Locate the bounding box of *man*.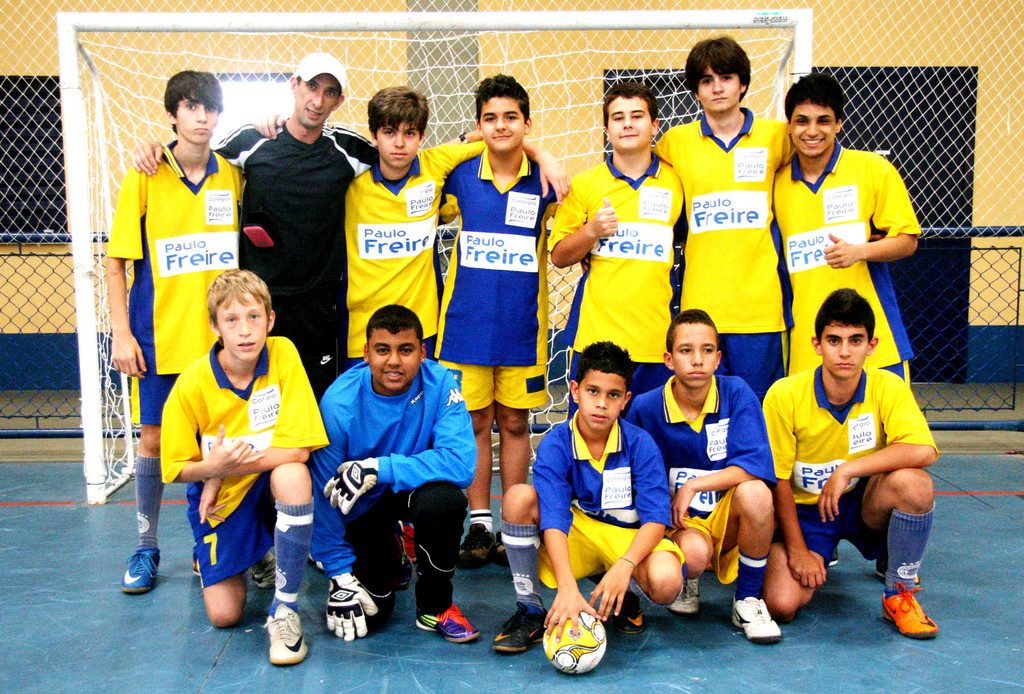
Bounding box: 163, 262, 335, 681.
